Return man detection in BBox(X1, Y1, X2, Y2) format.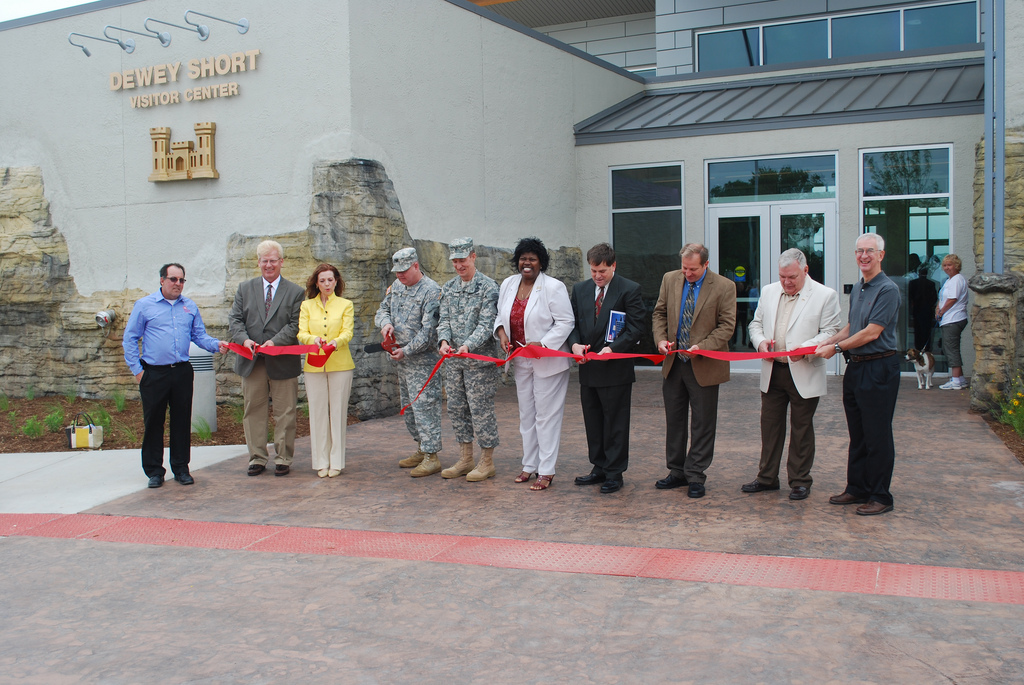
BBox(374, 249, 446, 478).
